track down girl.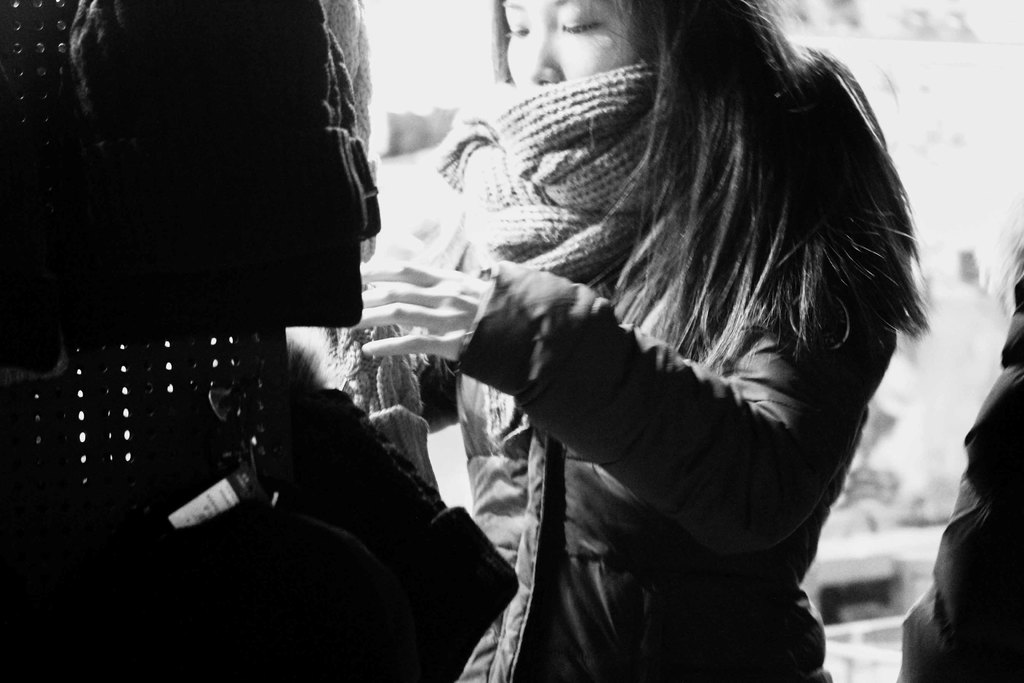
Tracked to [276, 0, 932, 682].
